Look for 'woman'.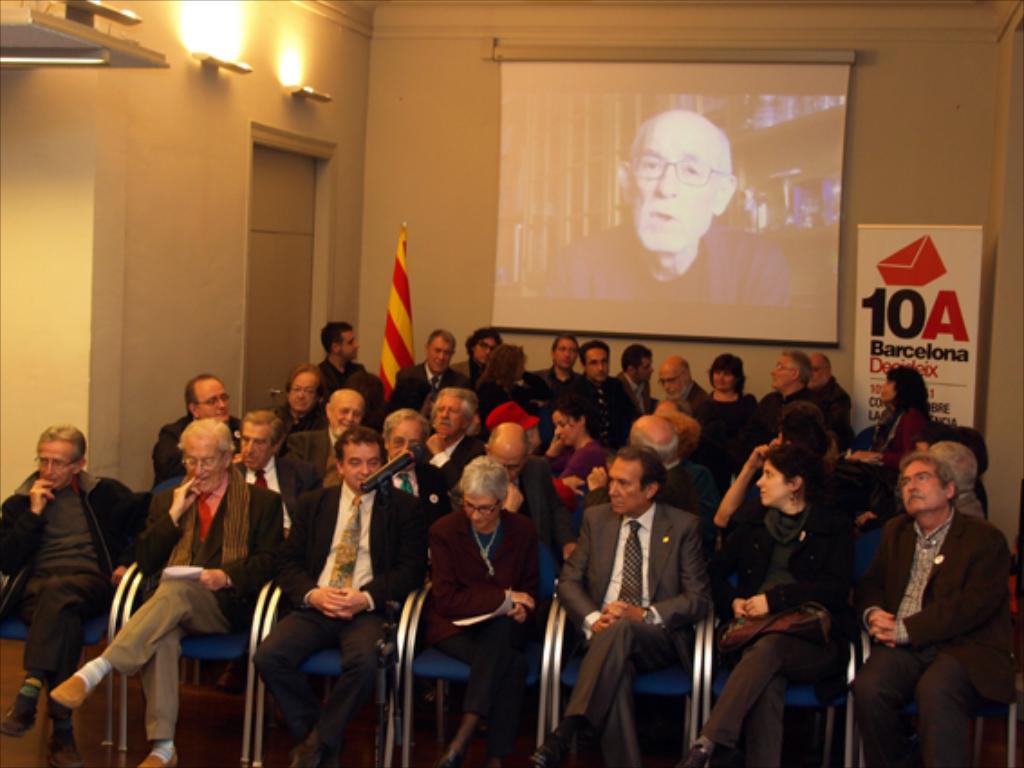
Found: 468, 345, 527, 421.
